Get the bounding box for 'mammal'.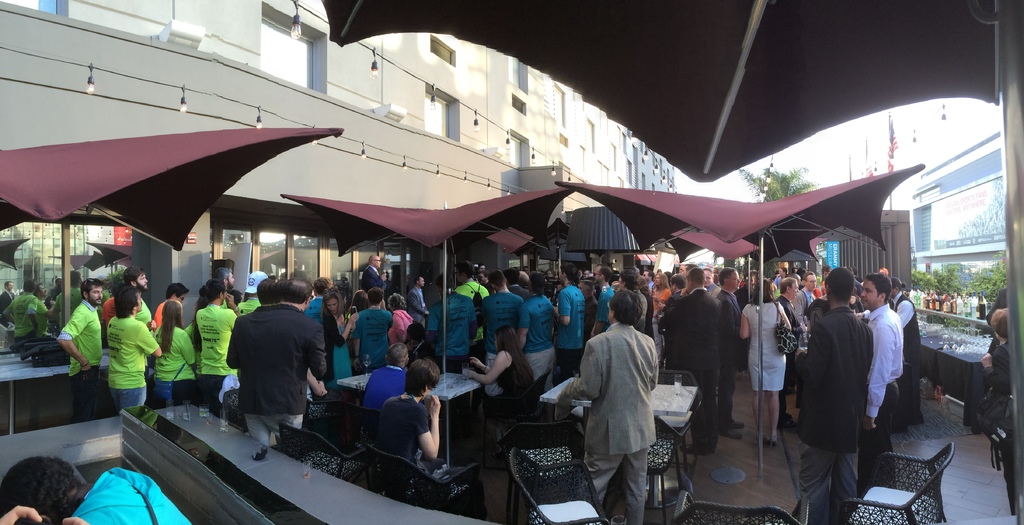
{"x1": 669, "y1": 265, "x2": 721, "y2": 456}.
